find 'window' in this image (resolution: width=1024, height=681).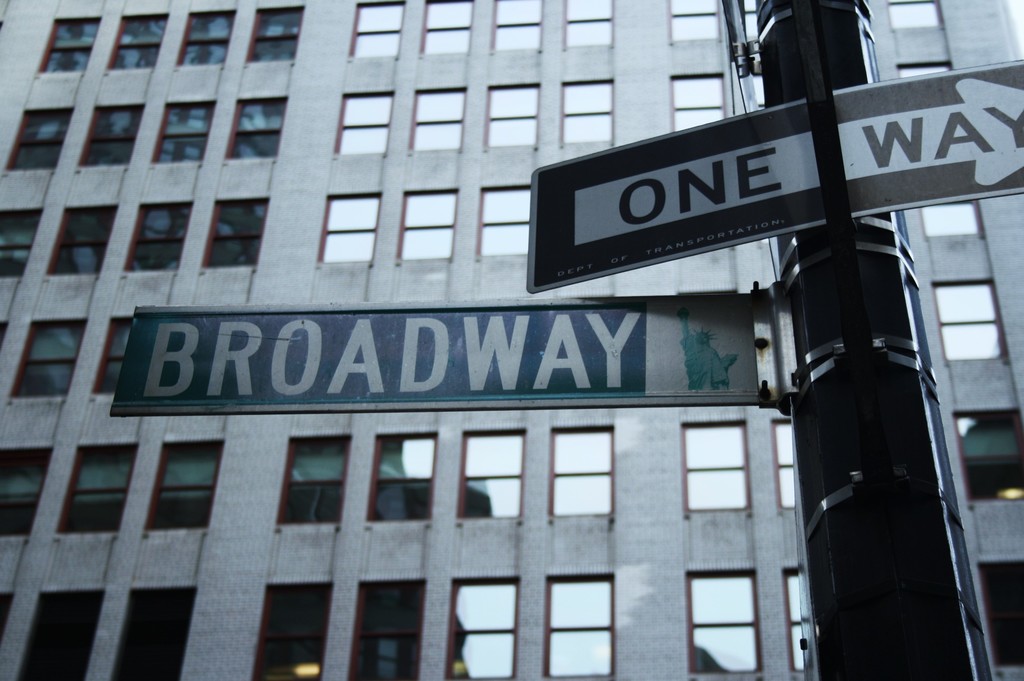
l=347, t=575, r=431, b=680.
